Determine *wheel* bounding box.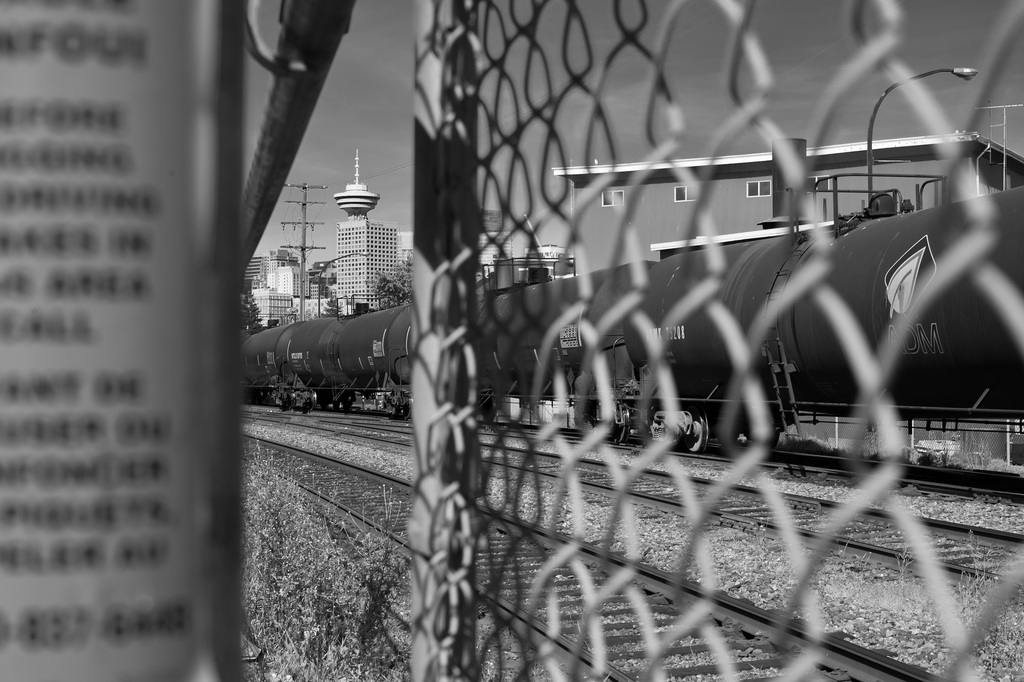
Determined: <bbox>770, 419, 777, 451</bbox>.
